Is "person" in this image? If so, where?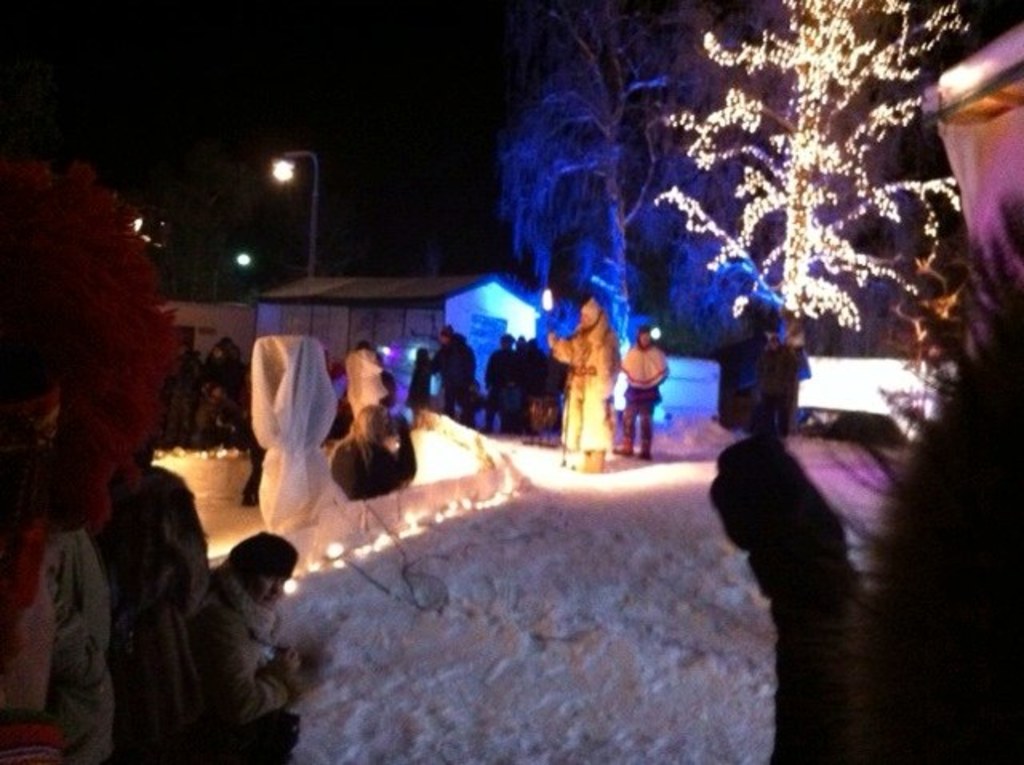
Yes, at bbox(619, 320, 667, 459).
